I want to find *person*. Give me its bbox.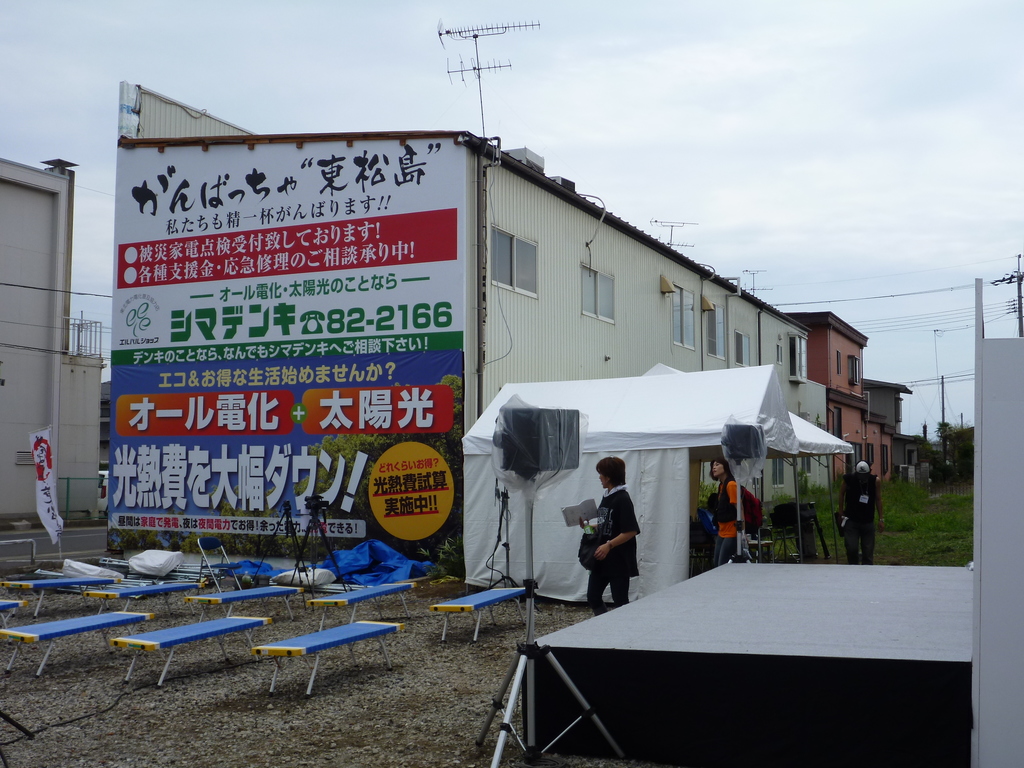
838:459:884:564.
